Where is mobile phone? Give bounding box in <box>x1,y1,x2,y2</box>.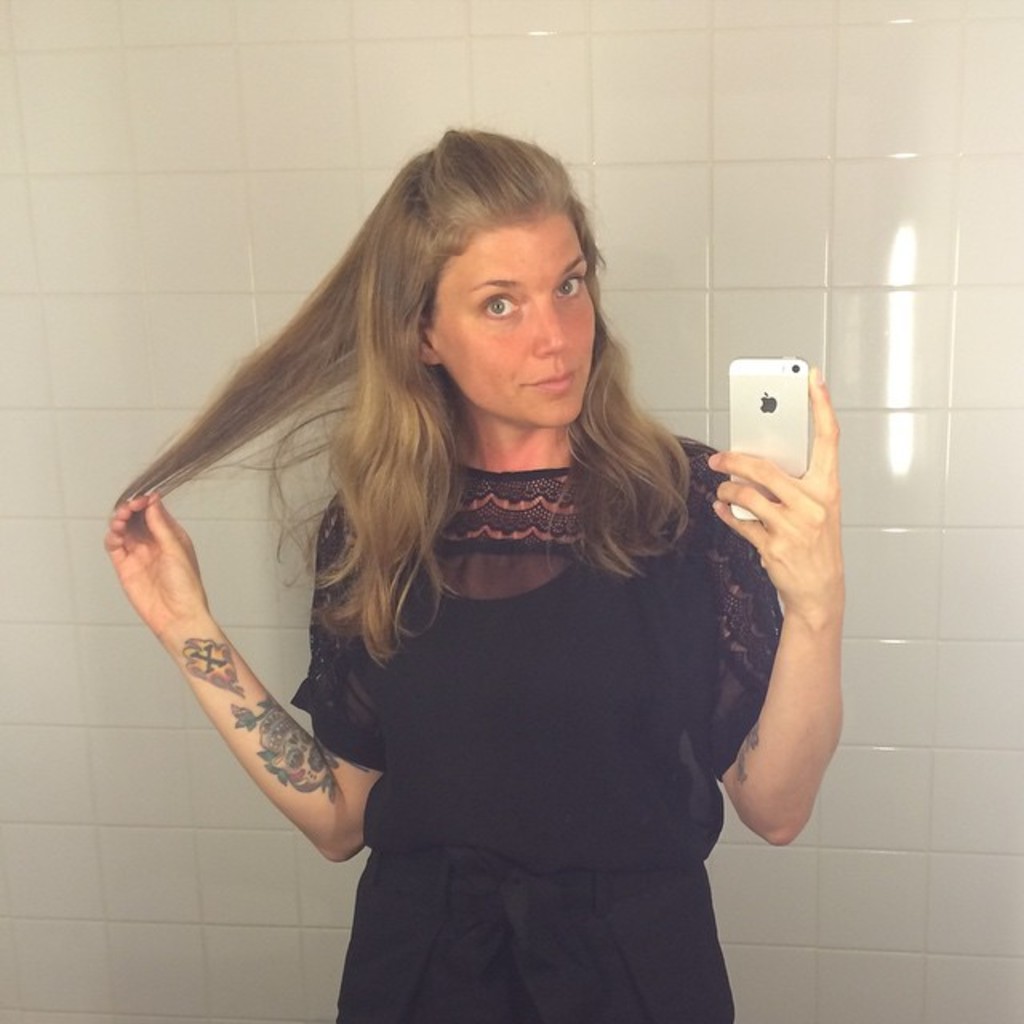
<box>720,358,819,526</box>.
